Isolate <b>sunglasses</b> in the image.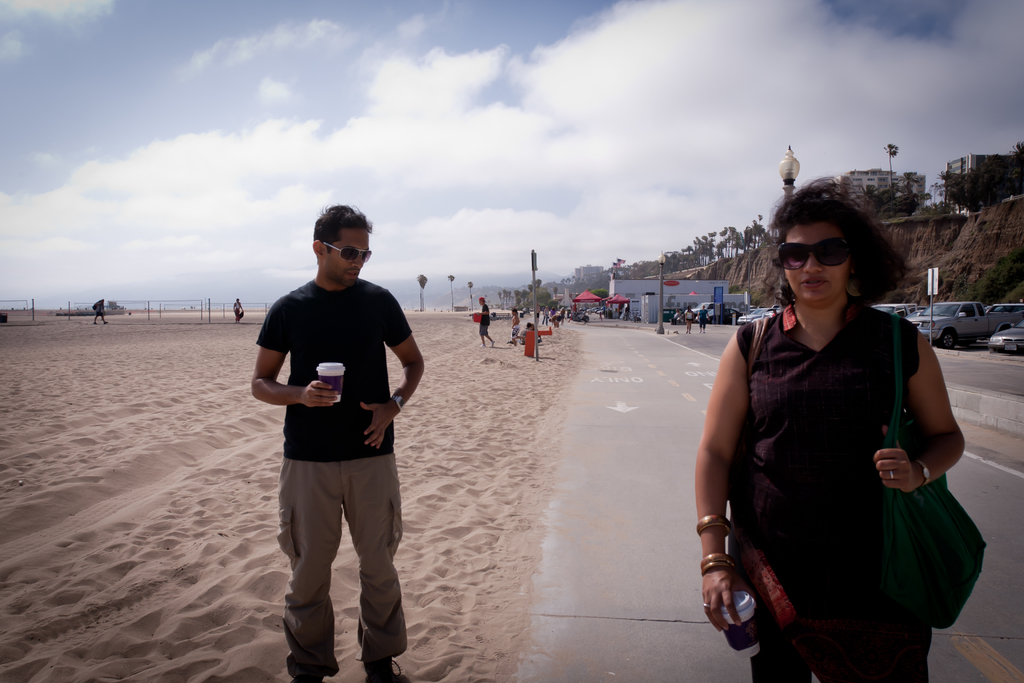
Isolated region: (323,242,372,266).
